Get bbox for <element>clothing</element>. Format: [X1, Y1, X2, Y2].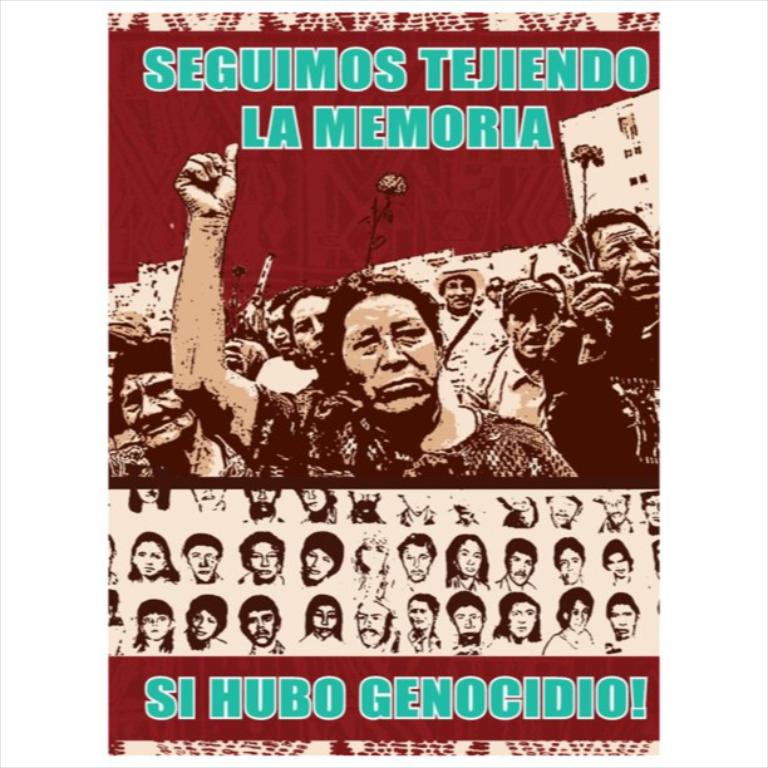
[237, 571, 281, 584].
